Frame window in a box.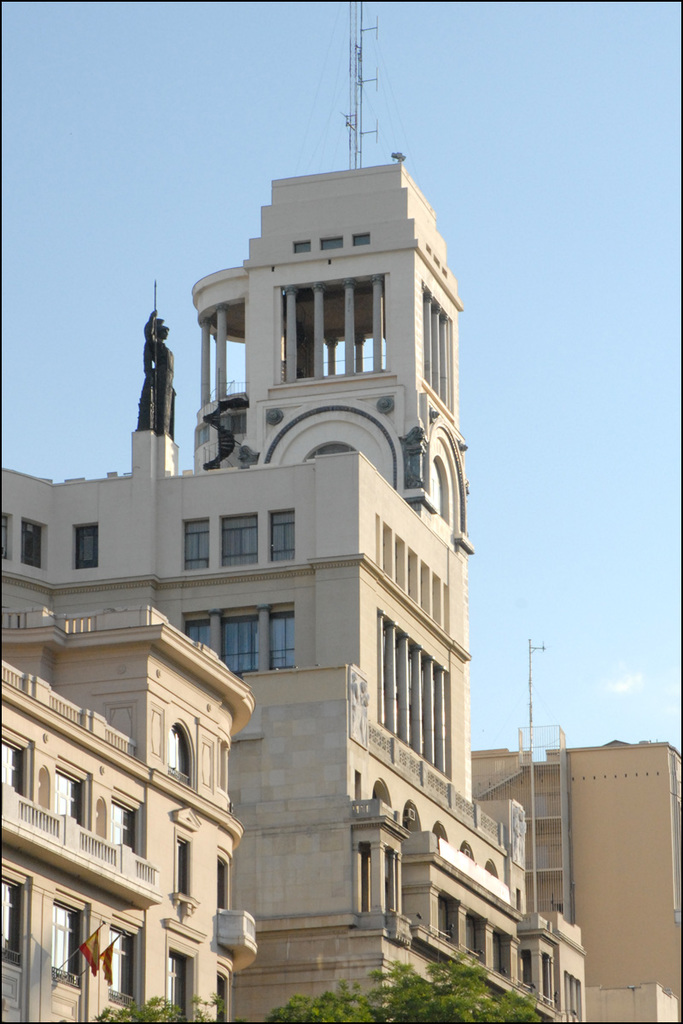
bbox=[72, 521, 98, 570].
